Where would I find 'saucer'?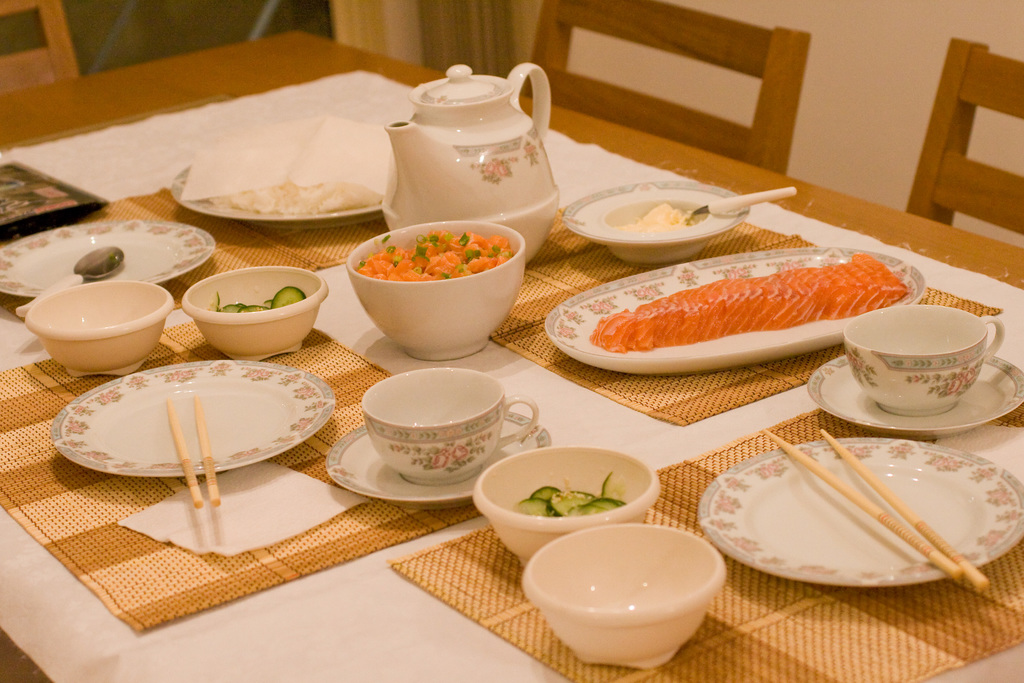
At 805:353:1023:440.
